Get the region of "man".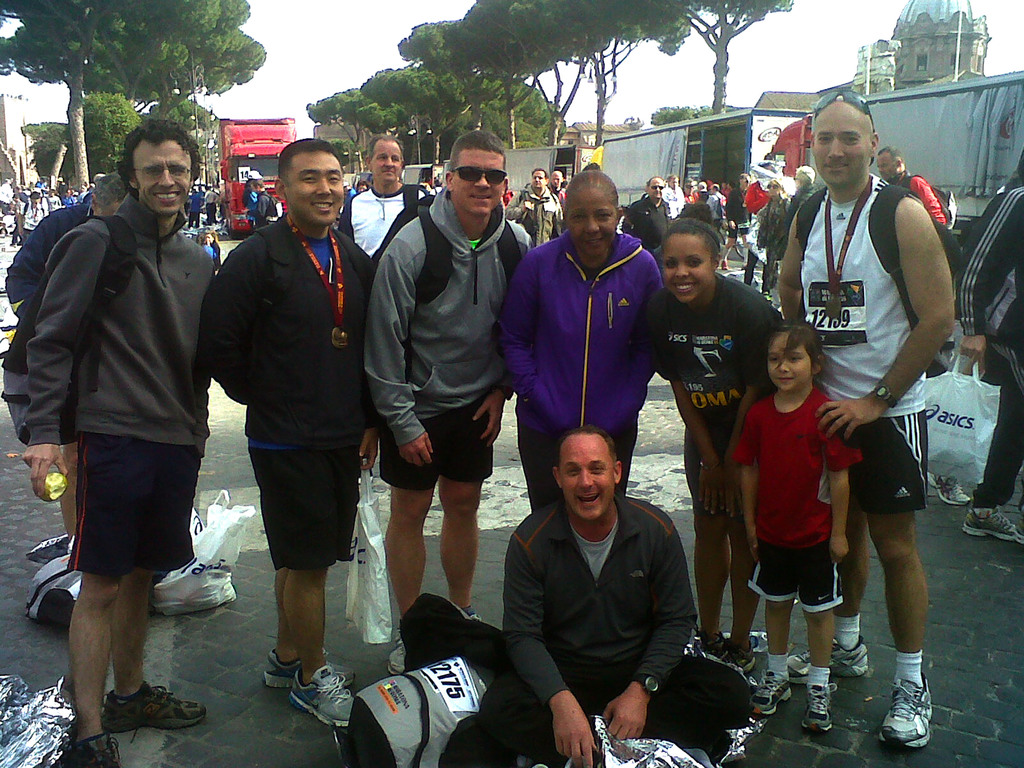
x1=876 y1=148 x2=952 y2=227.
